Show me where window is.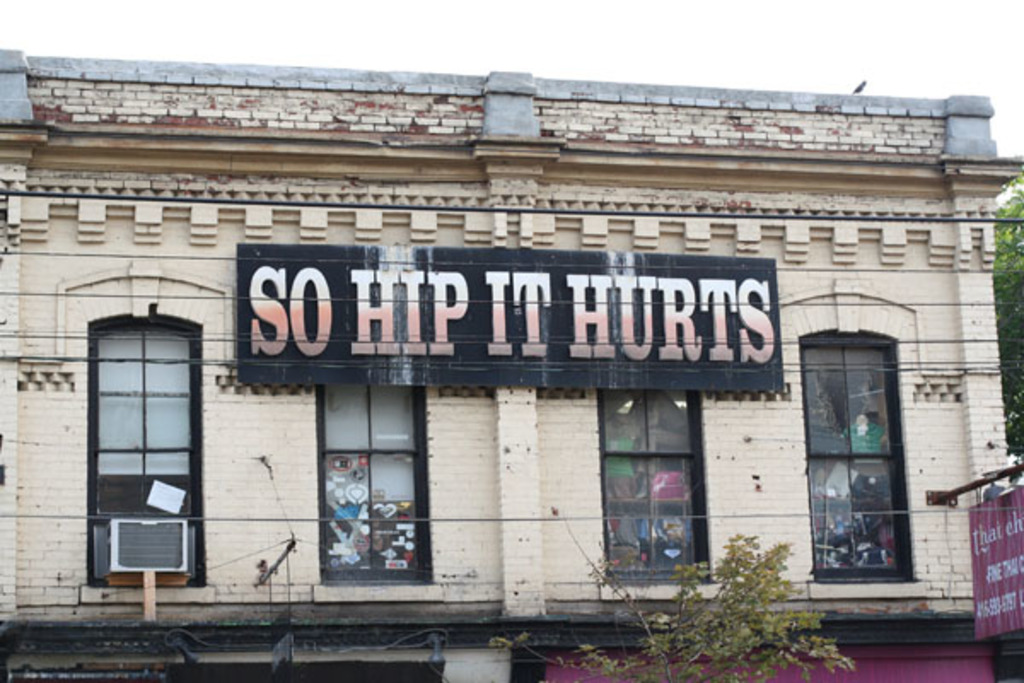
window is at 787 330 920 591.
